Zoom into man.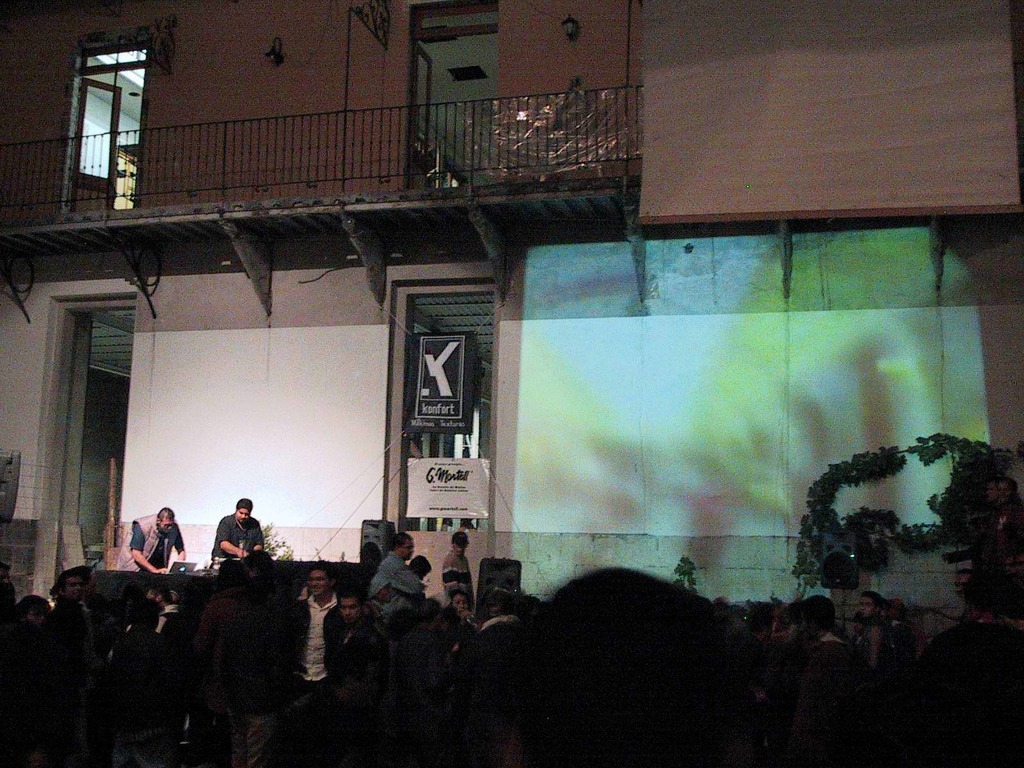
Zoom target: l=212, t=495, r=267, b=559.
